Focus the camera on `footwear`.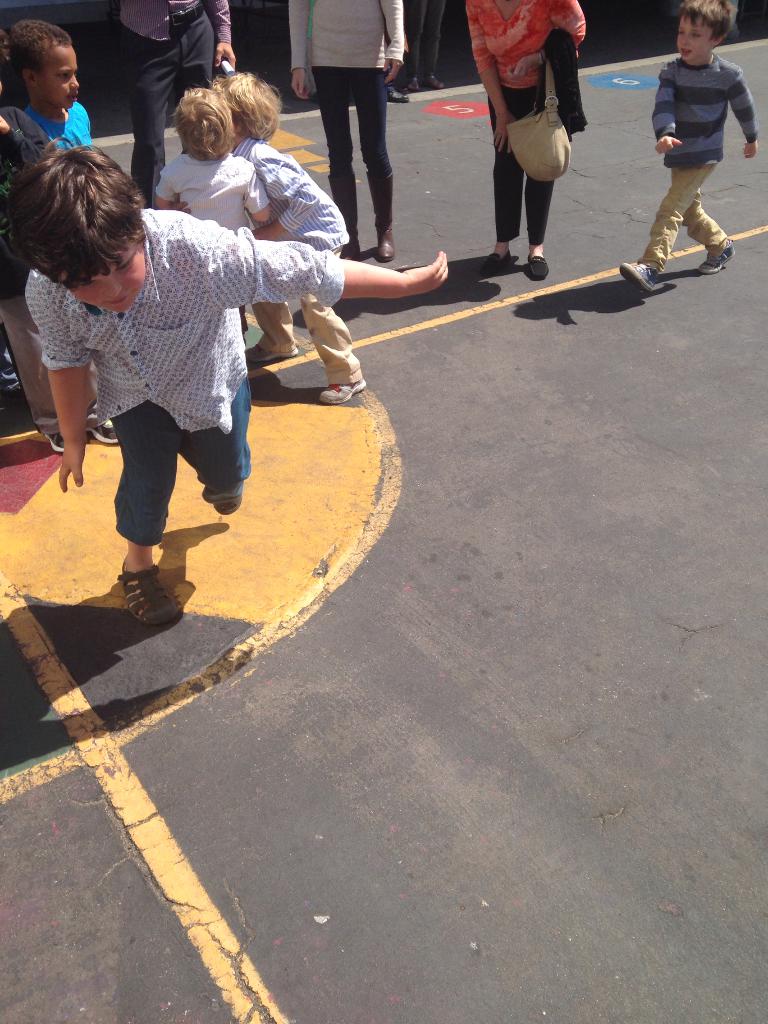
Focus region: rect(696, 236, 737, 278).
